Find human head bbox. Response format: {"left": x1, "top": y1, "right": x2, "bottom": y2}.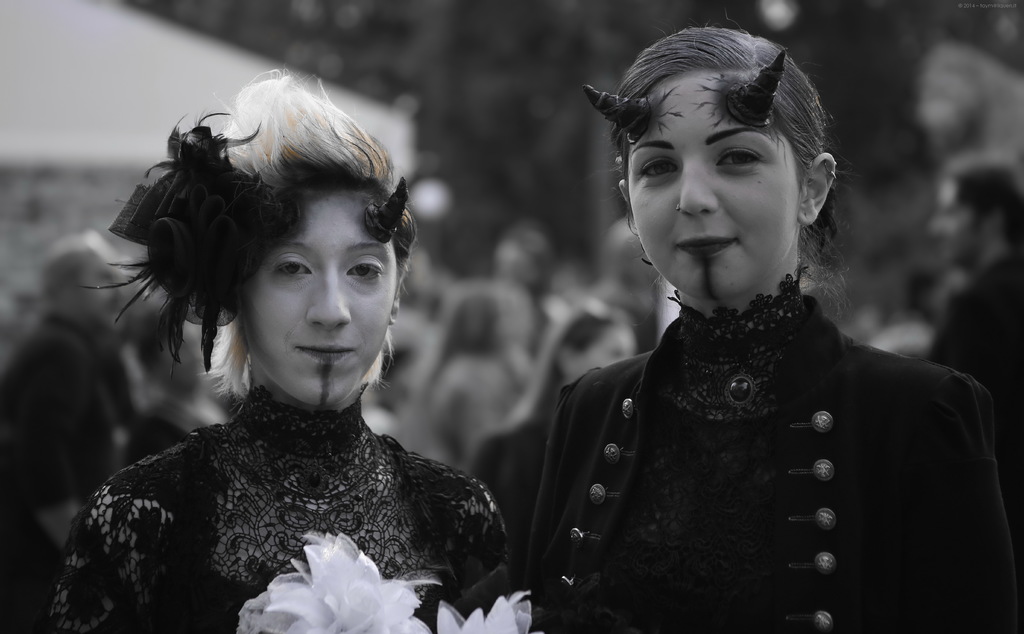
{"left": 593, "top": 20, "right": 848, "bottom": 297}.
